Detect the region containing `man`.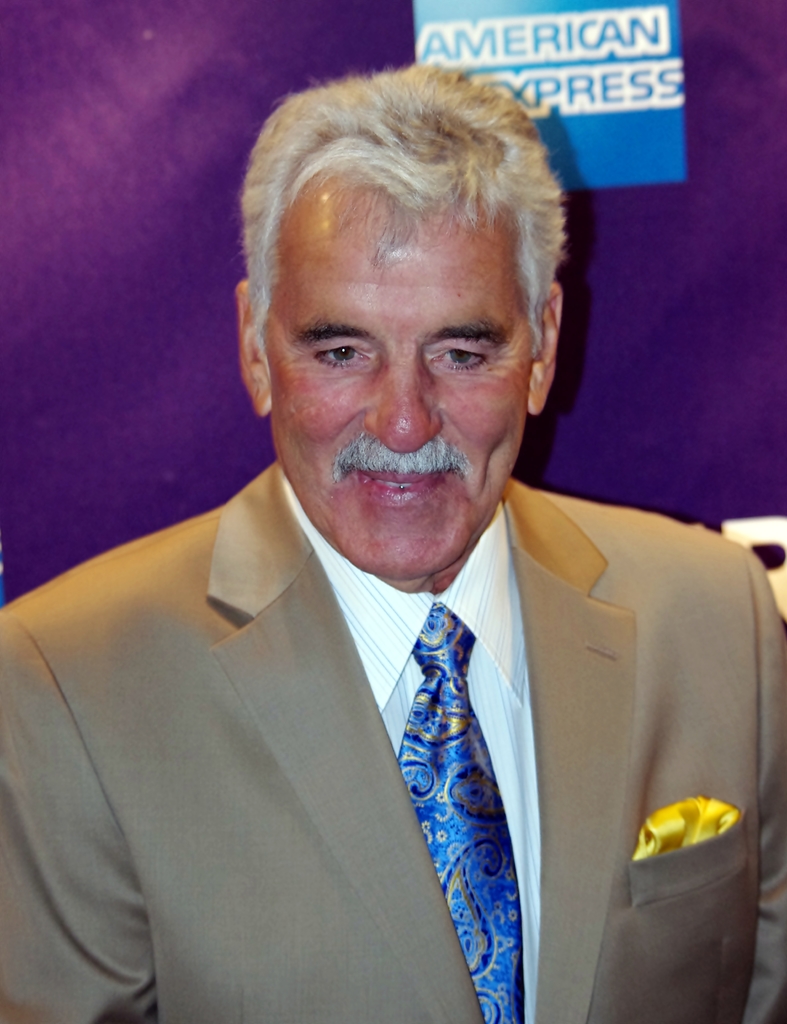
box(28, 101, 758, 1023).
